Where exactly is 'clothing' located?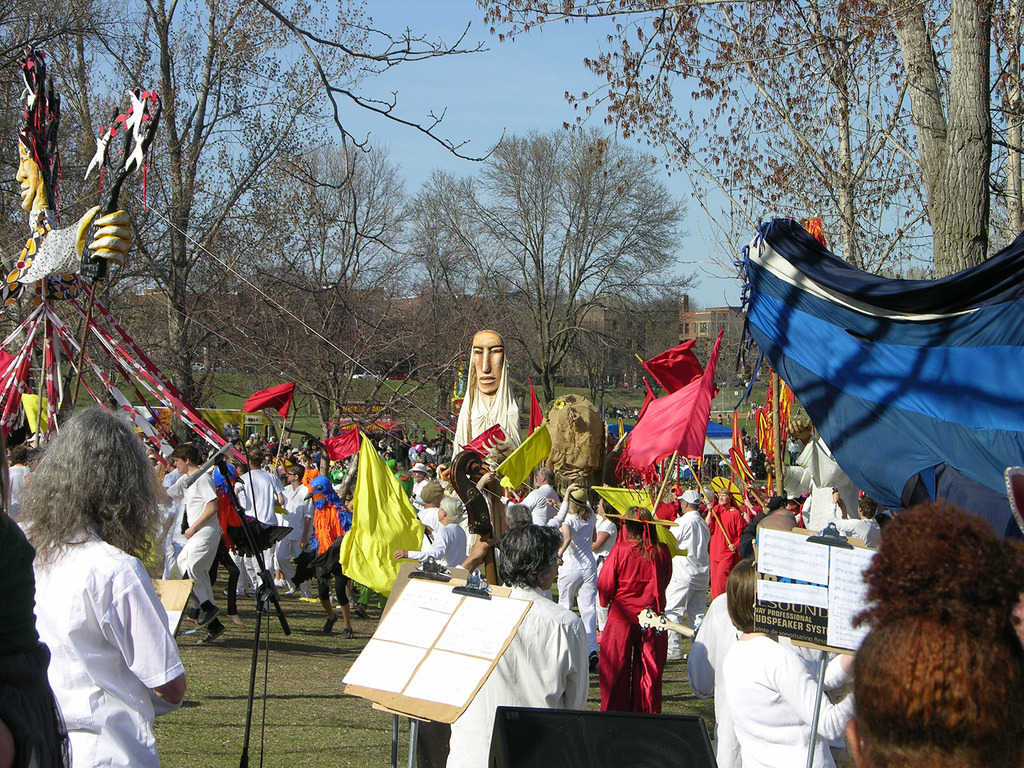
Its bounding box is left=330, top=469, right=349, bottom=483.
